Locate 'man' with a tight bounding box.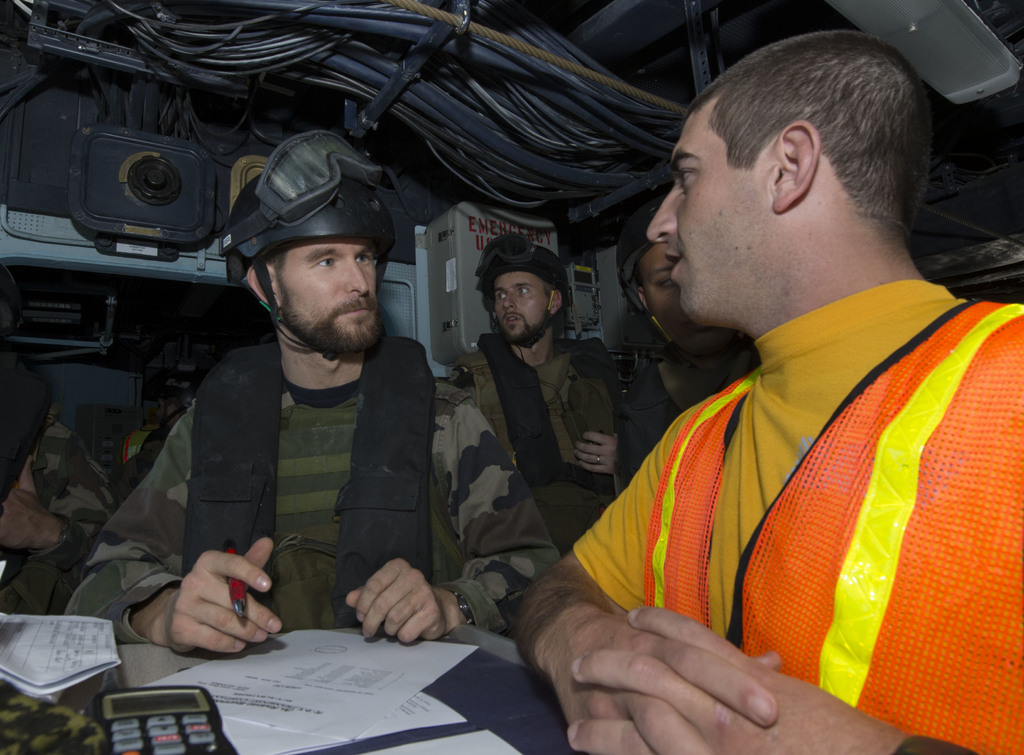
bbox=(446, 234, 634, 555).
